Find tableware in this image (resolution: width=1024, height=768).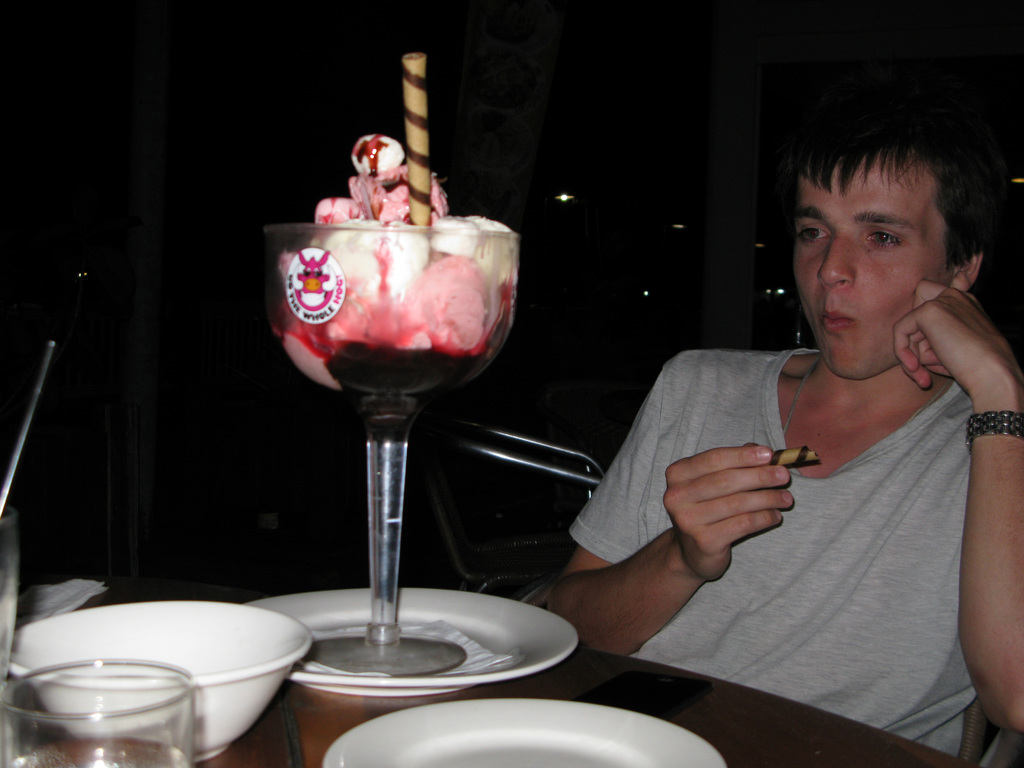
0,506,20,725.
